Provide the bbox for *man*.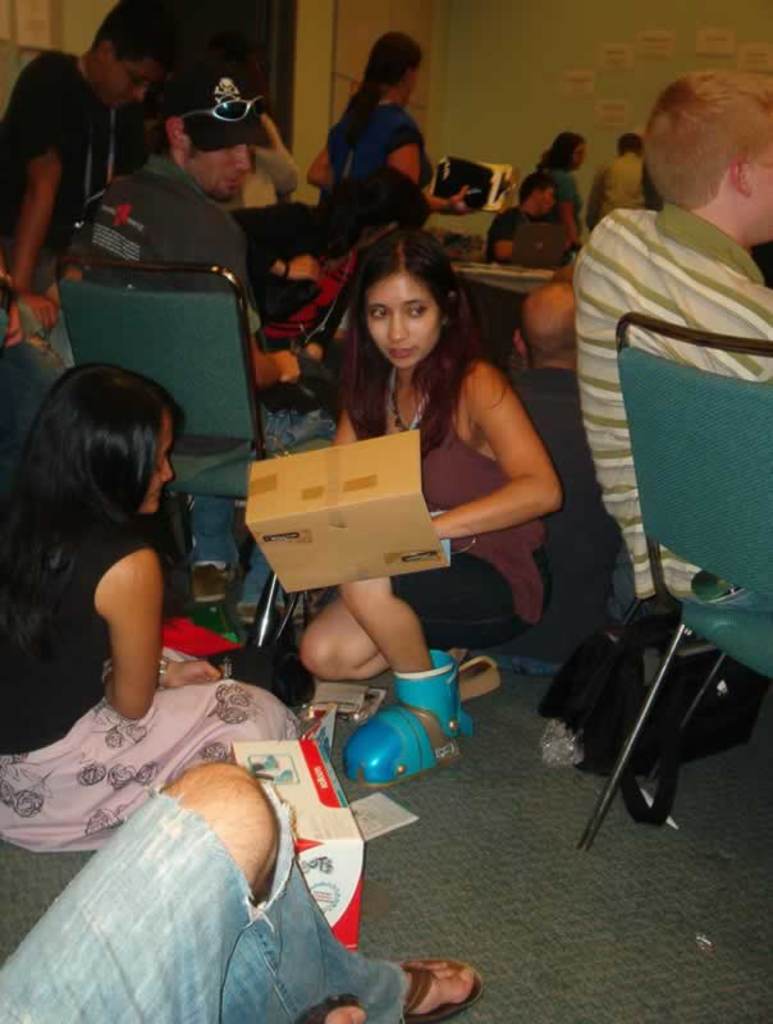
box=[65, 60, 339, 637].
